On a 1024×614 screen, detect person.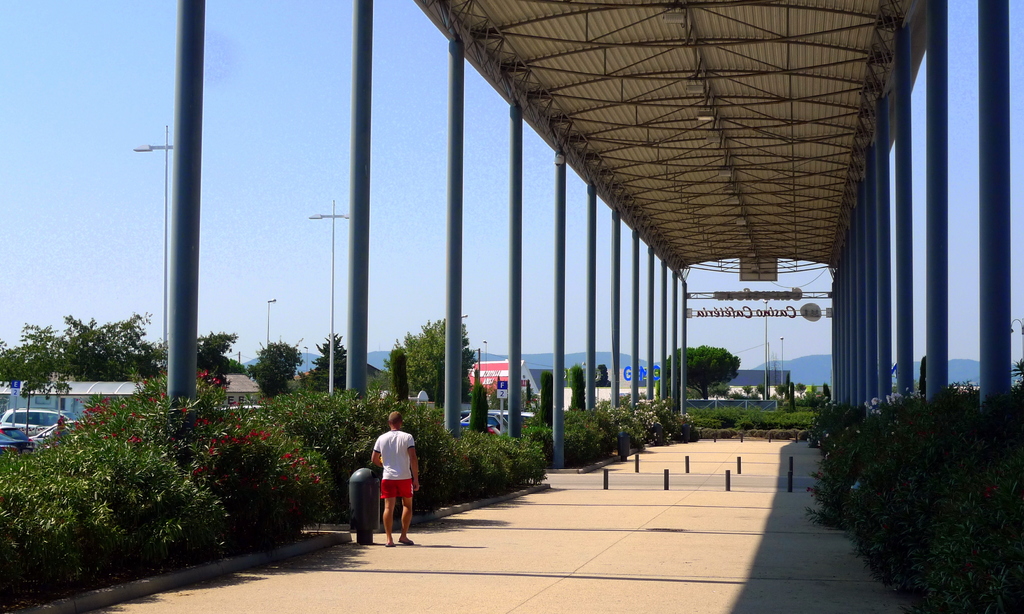
366:408:421:548.
